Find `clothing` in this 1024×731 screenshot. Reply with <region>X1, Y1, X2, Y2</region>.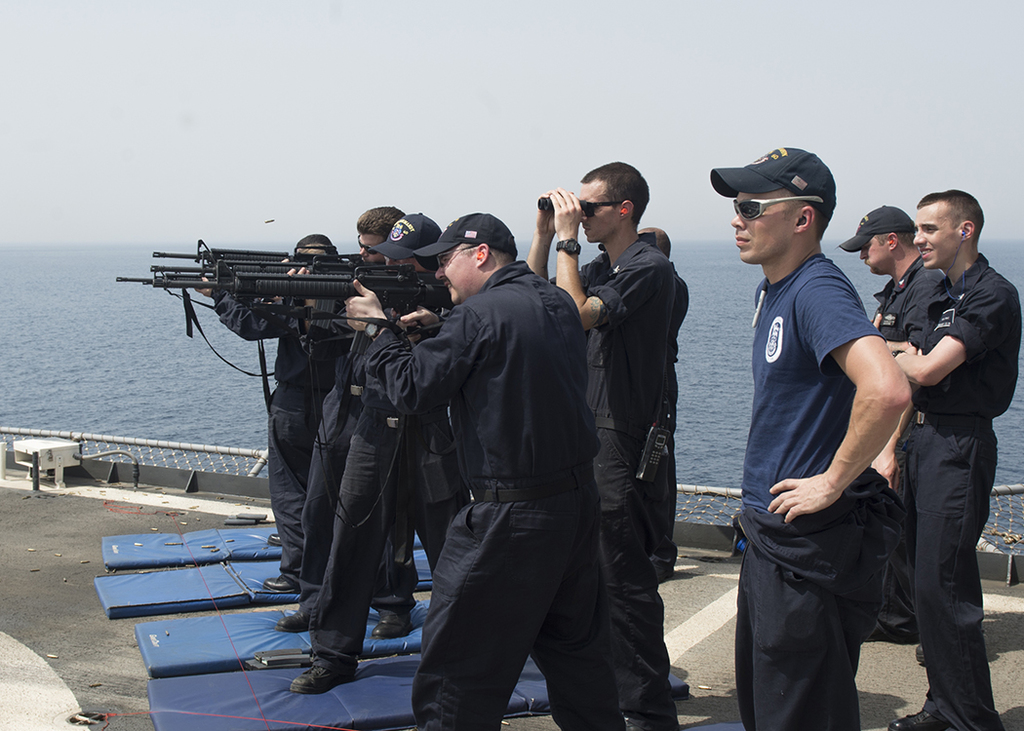
<region>890, 249, 1023, 730</region>.
